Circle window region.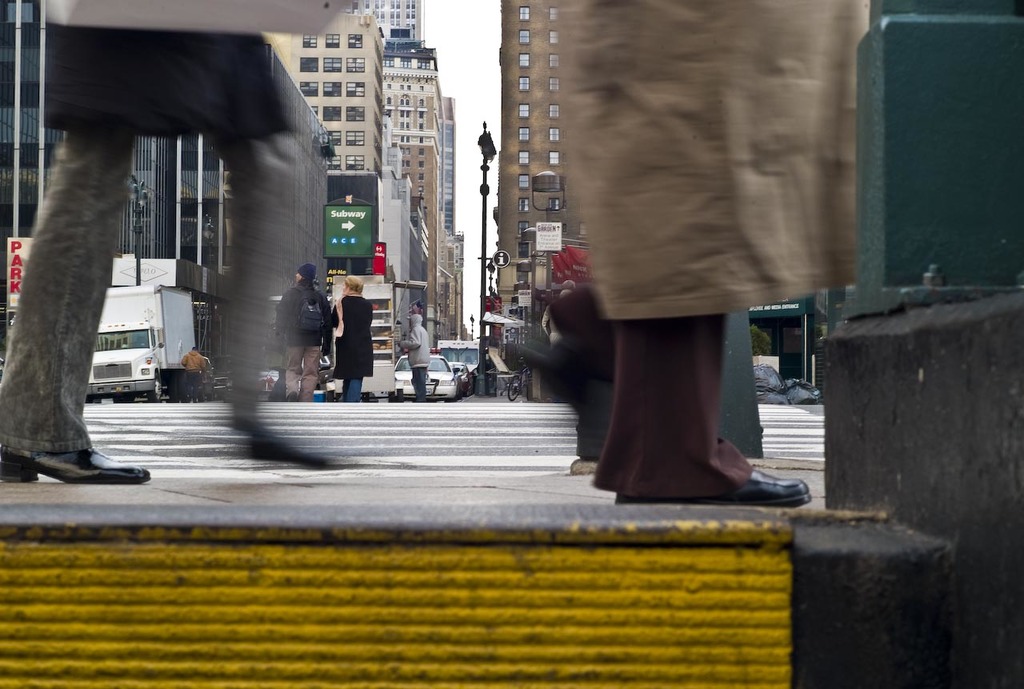
Region: region(324, 32, 339, 48).
